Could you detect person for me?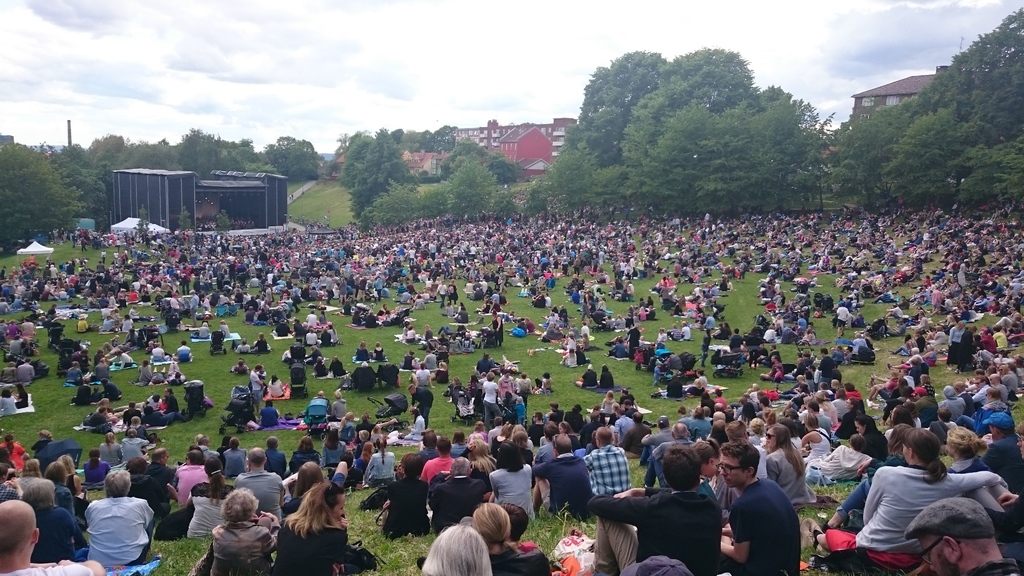
Detection result: [left=751, top=383, right=764, bottom=414].
